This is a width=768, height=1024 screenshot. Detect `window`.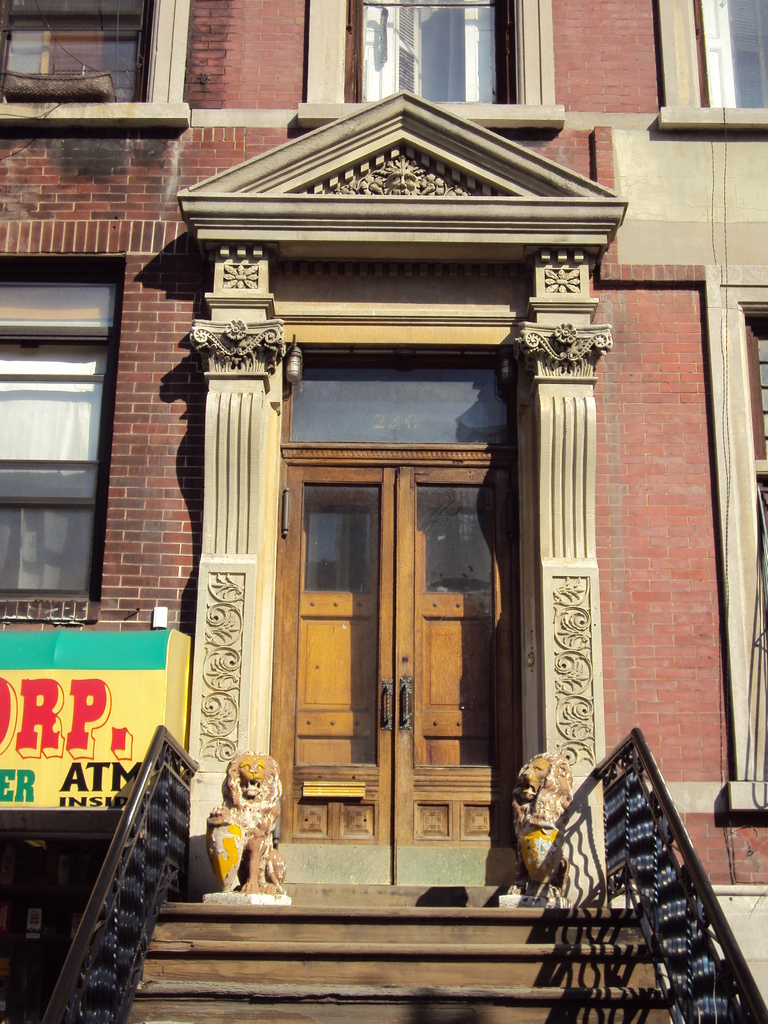
<box>657,0,767,118</box>.
